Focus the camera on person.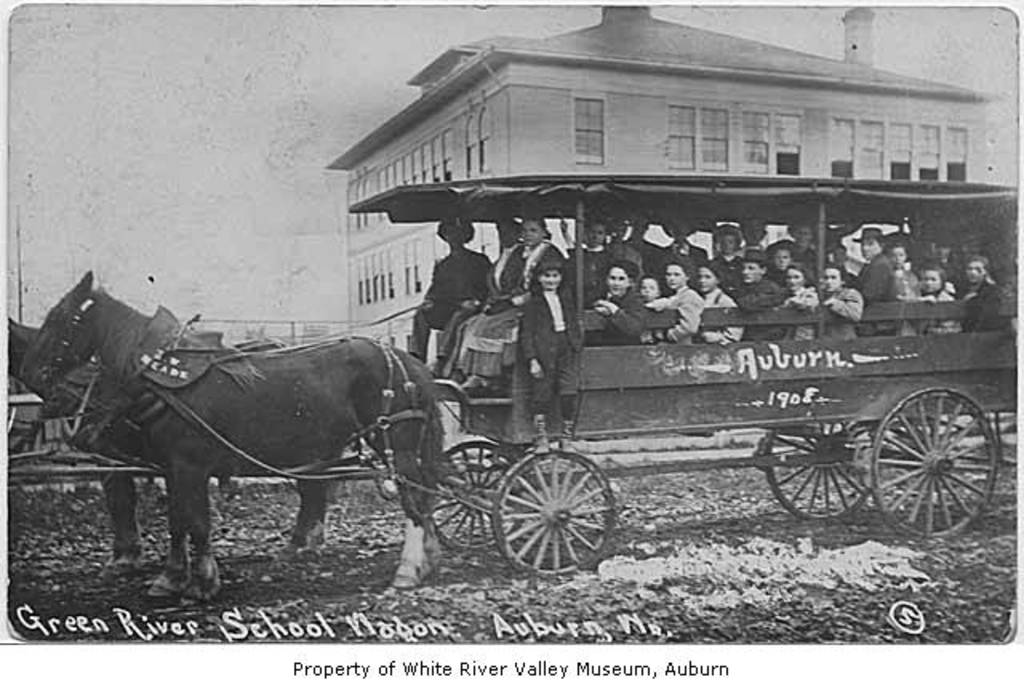
Focus region: (710, 222, 742, 269).
